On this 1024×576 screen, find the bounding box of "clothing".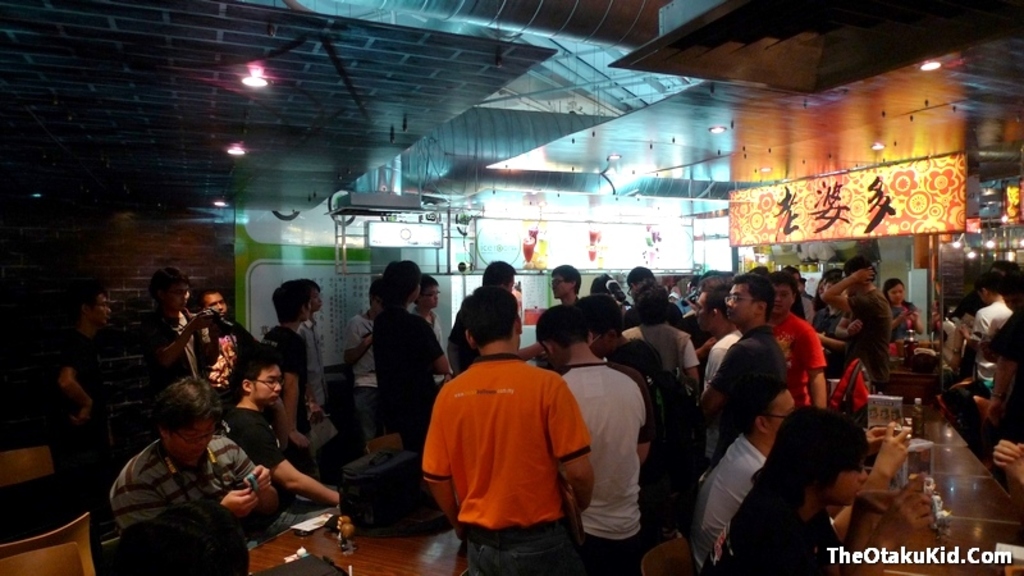
Bounding box: [x1=768, y1=308, x2=828, y2=406].
